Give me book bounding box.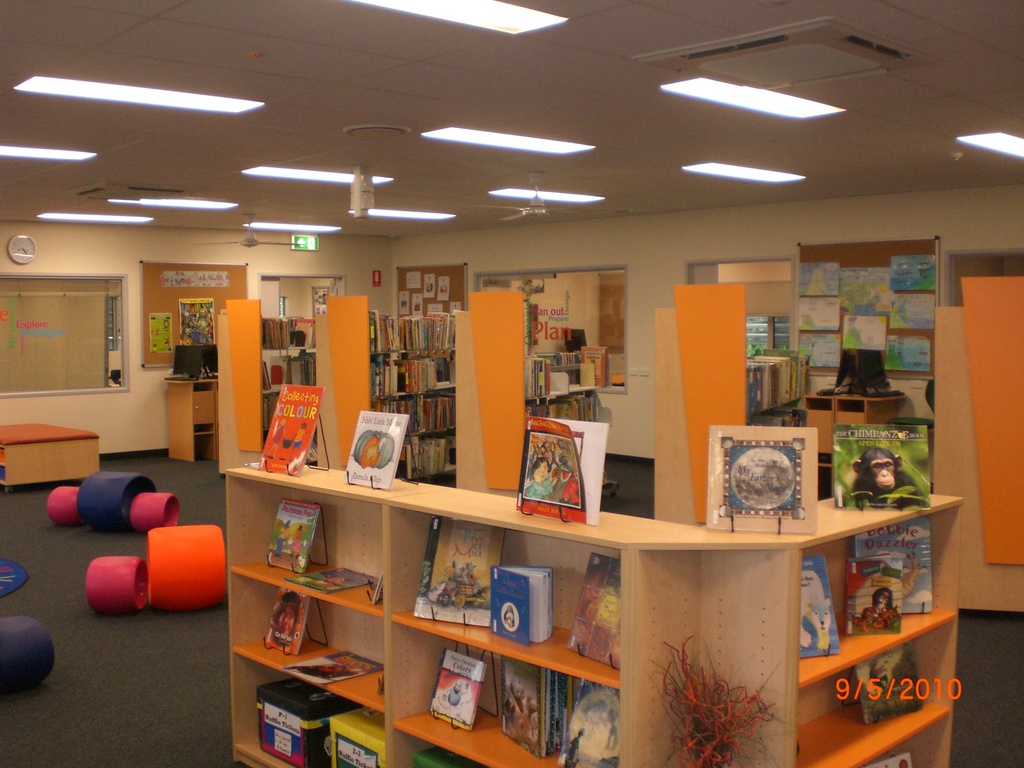
(left=280, top=644, right=377, bottom=685).
